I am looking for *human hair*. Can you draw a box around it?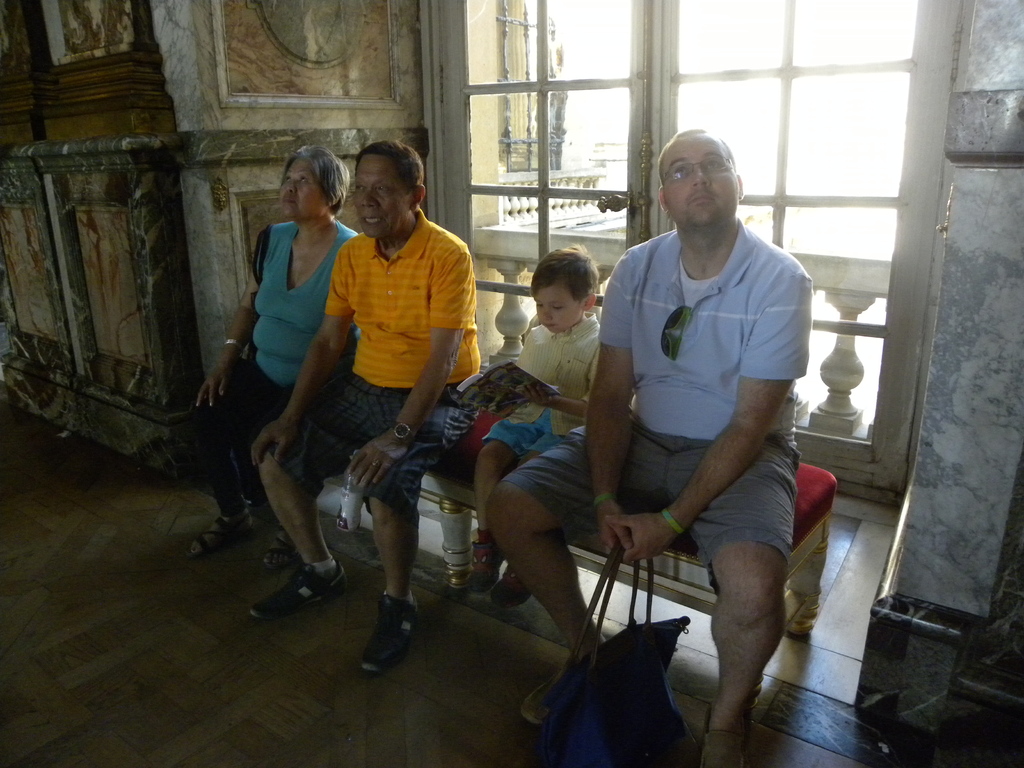
Sure, the bounding box is 284 147 351 212.
